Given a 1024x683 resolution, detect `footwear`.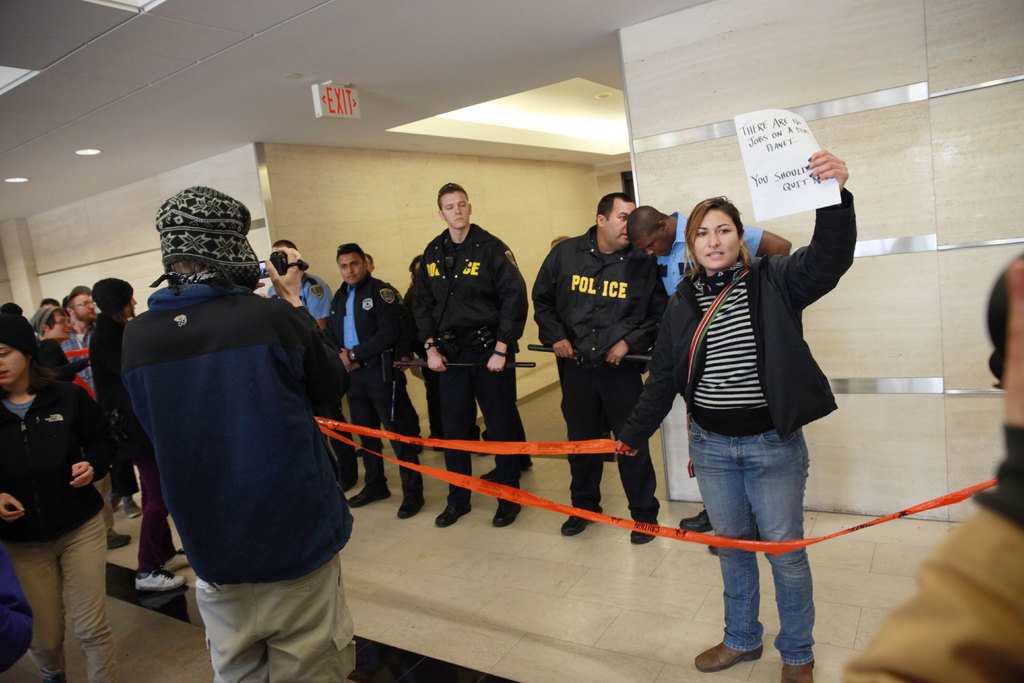
(left=434, top=490, right=469, bottom=531).
